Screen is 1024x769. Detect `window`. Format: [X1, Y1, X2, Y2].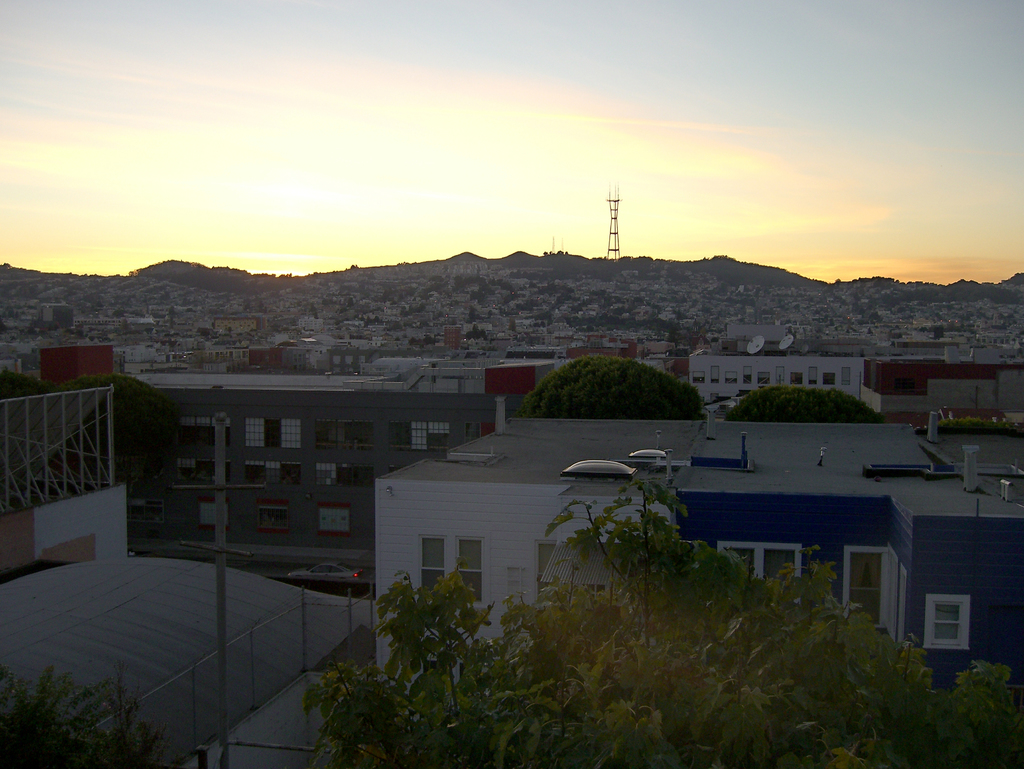
[918, 575, 992, 665].
